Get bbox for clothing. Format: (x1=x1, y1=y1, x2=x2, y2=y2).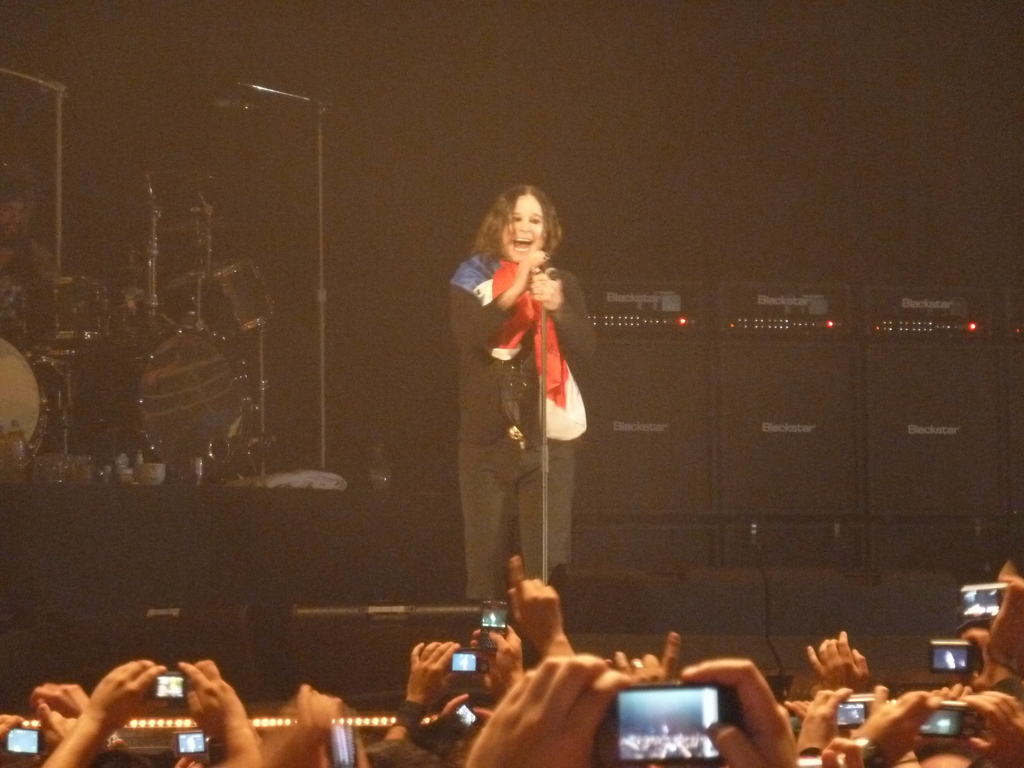
(x1=463, y1=199, x2=596, y2=589).
